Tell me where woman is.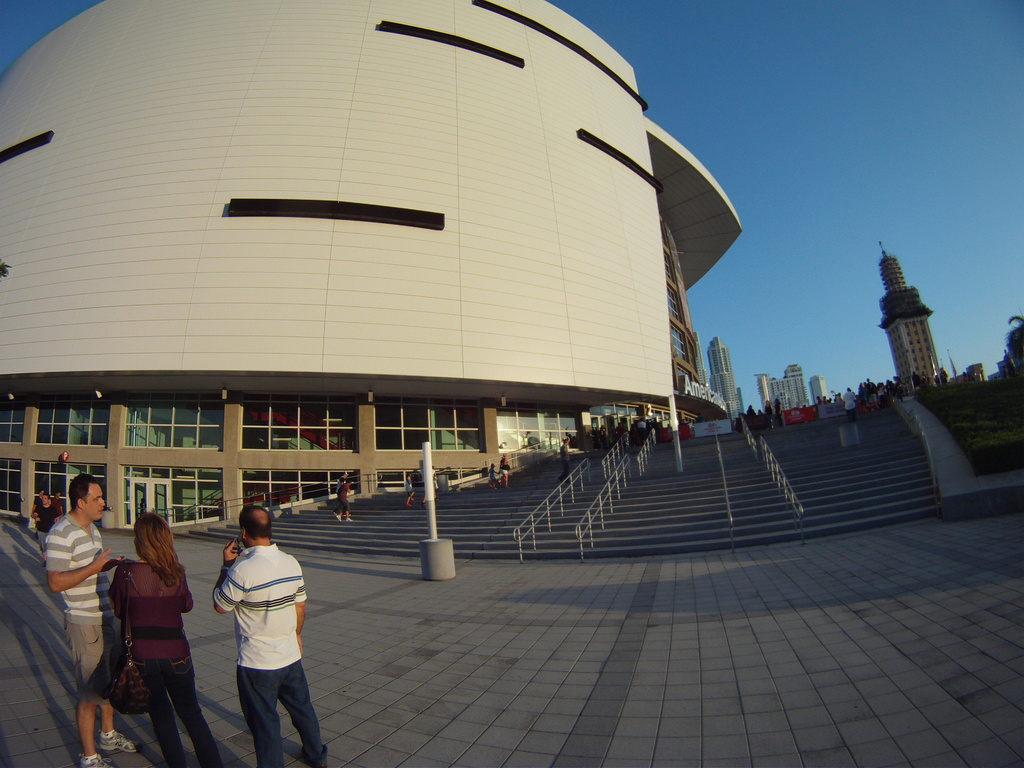
woman is at (774,399,783,426).
